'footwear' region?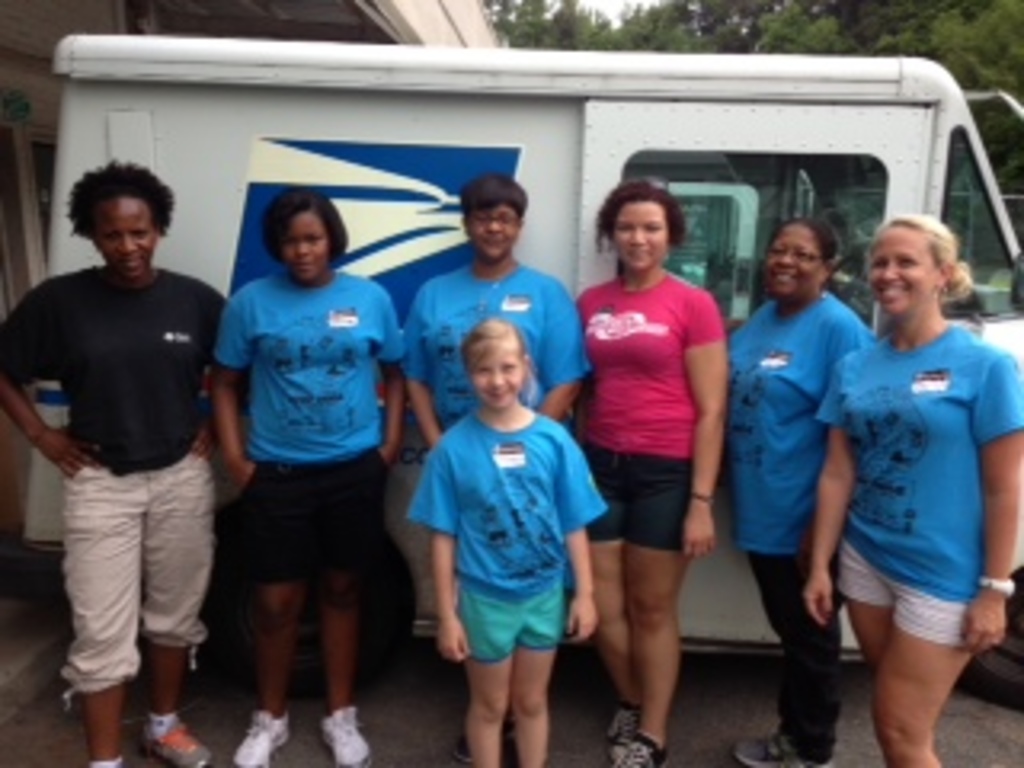
736 726 832 765
